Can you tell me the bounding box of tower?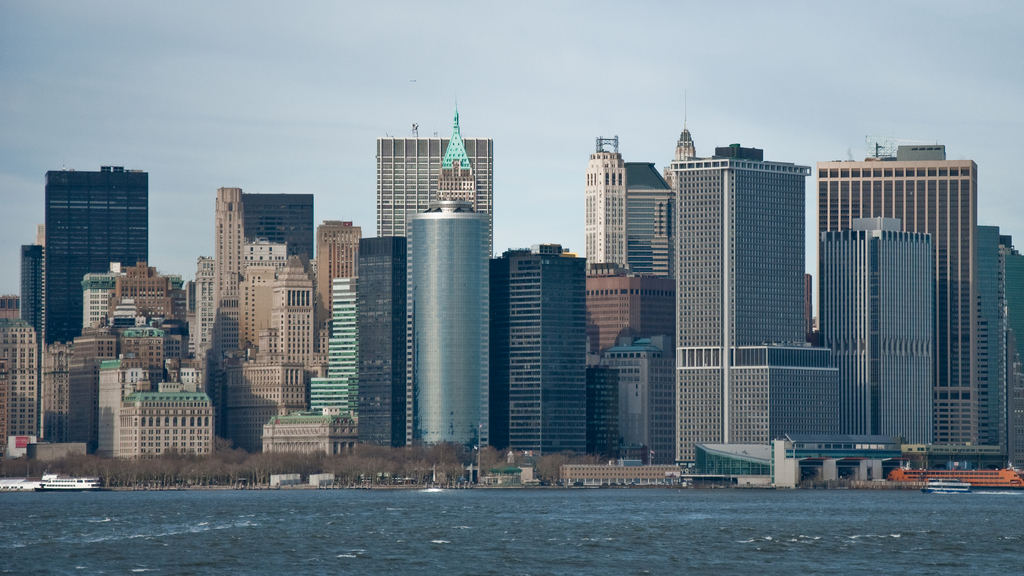
{"left": 815, "top": 214, "right": 932, "bottom": 444}.
